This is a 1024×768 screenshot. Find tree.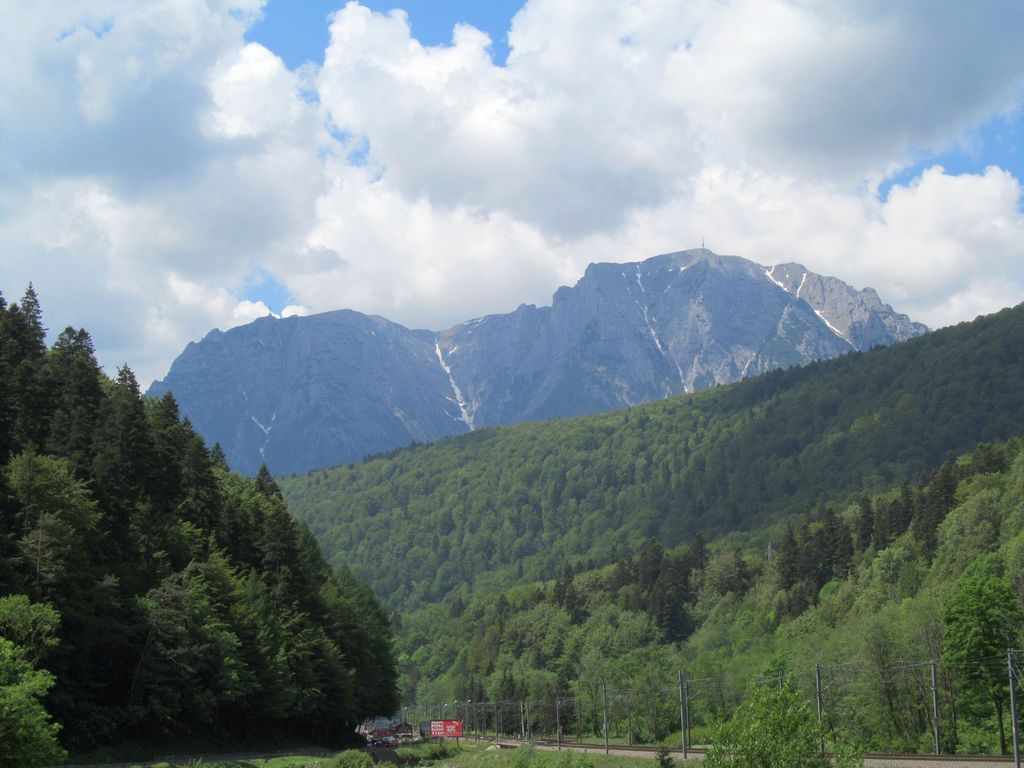
Bounding box: (19,278,47,346).
